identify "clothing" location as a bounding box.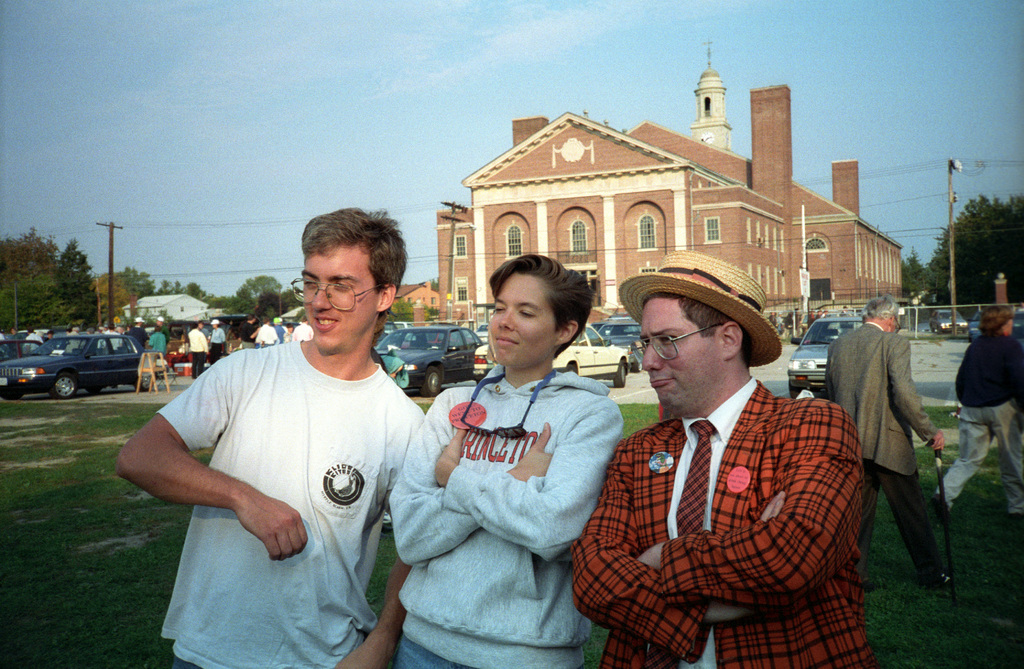
(153, 289, 422, 643).
